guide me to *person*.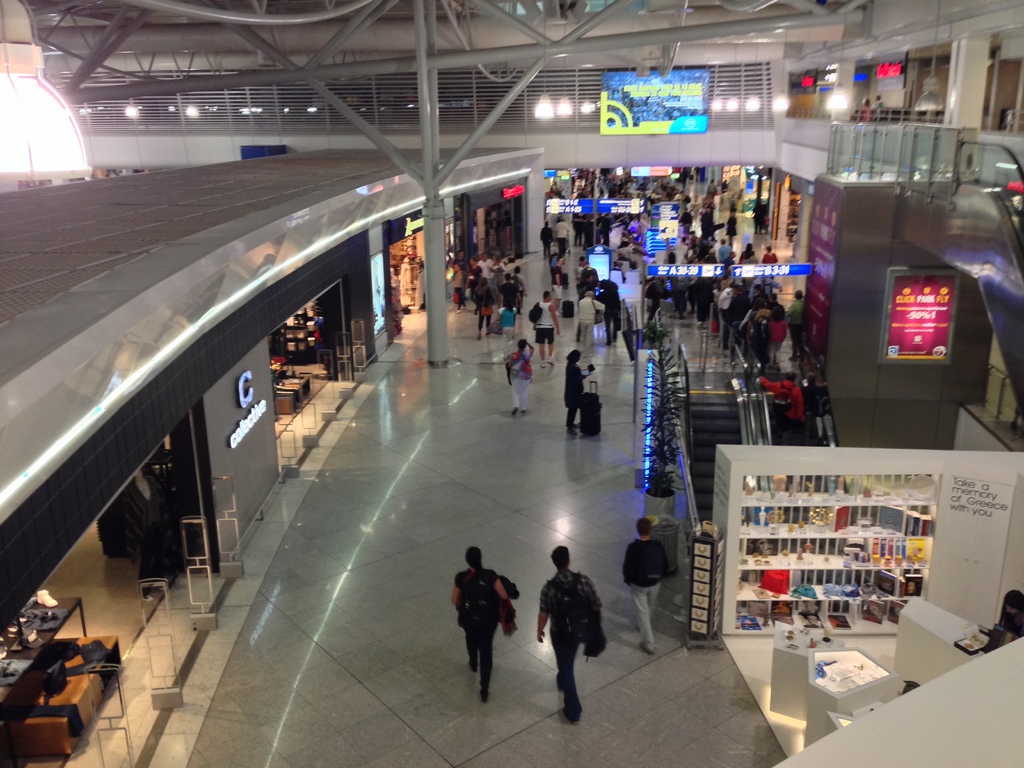
Guidance: region(621, 515, 669, 656).
